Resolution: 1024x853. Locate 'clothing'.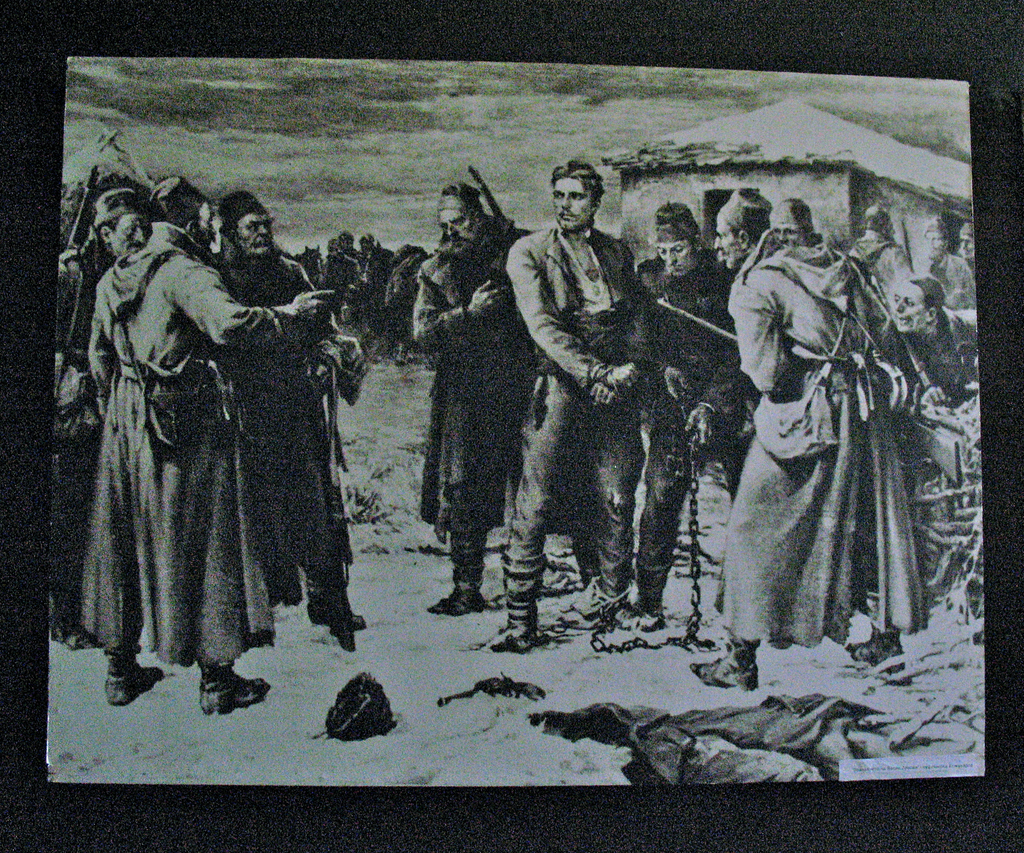
[495,228,661,642].
